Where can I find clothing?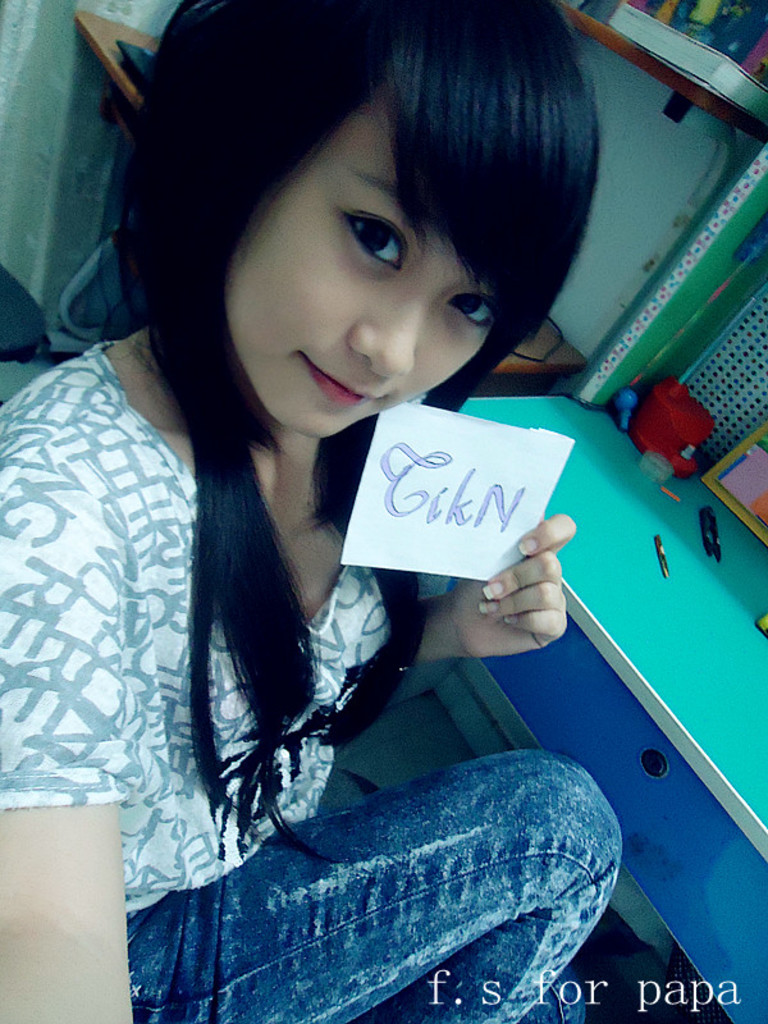
You can find it at <region>0, 330, 622, 1023</region>.
